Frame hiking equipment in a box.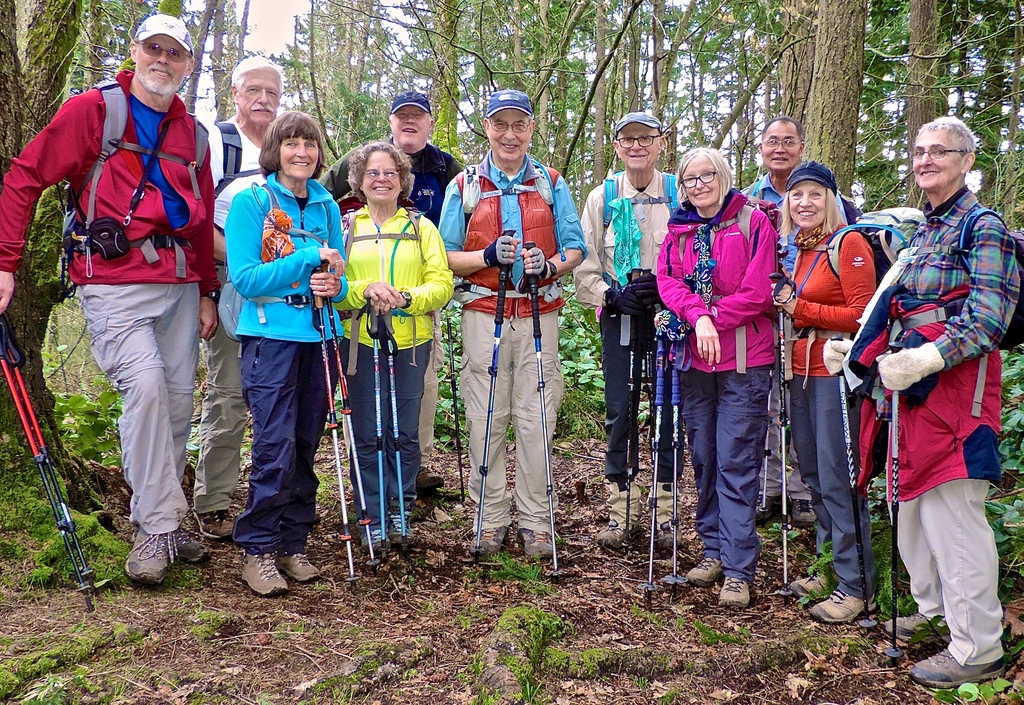
(x1=324, y1=260, x2=380, y2=582).
